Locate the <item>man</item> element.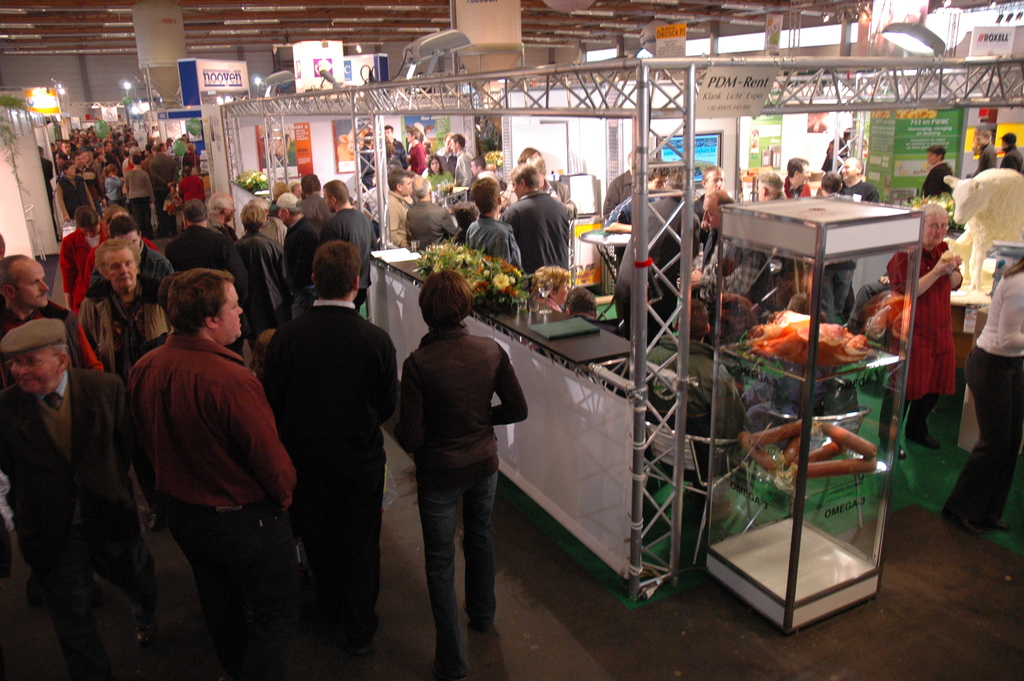
Element bbox: box(751, 171, 792, 219).
